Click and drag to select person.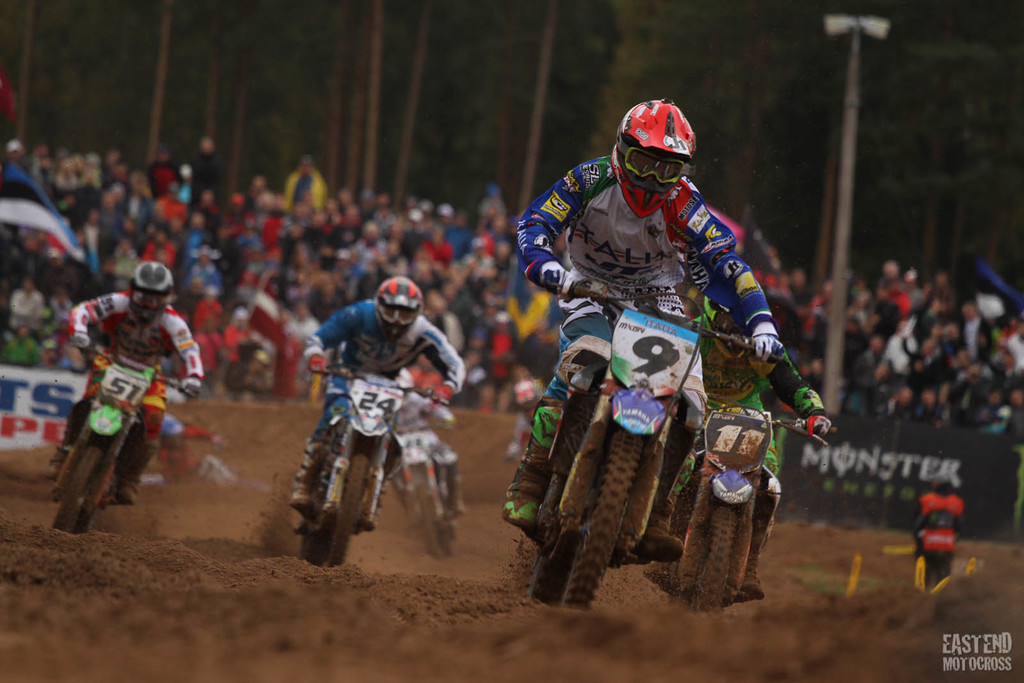
Selection: 300/276/471/527.
